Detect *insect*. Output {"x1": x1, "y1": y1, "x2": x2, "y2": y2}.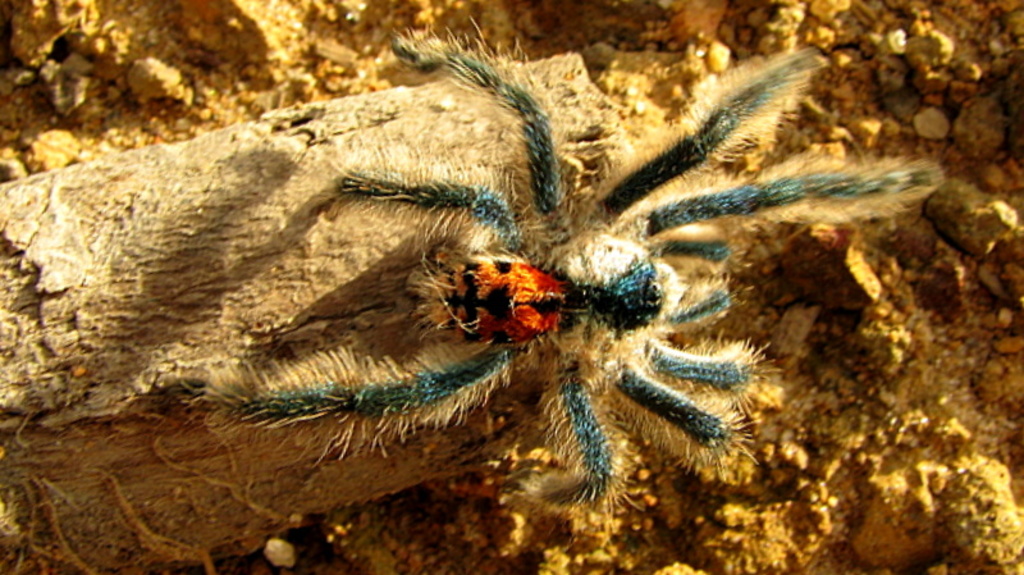
{"x1": 210, "y1": 17, "x2": 959, "y2": 507}.
